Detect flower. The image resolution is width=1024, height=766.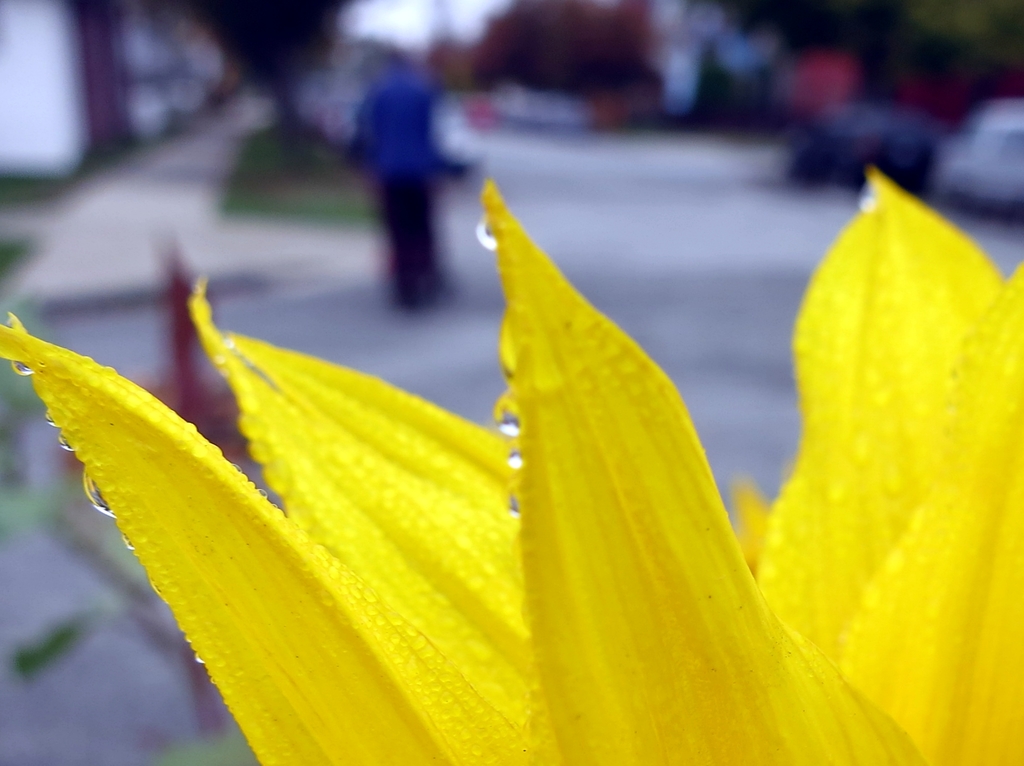
(0,188,1021,763).
